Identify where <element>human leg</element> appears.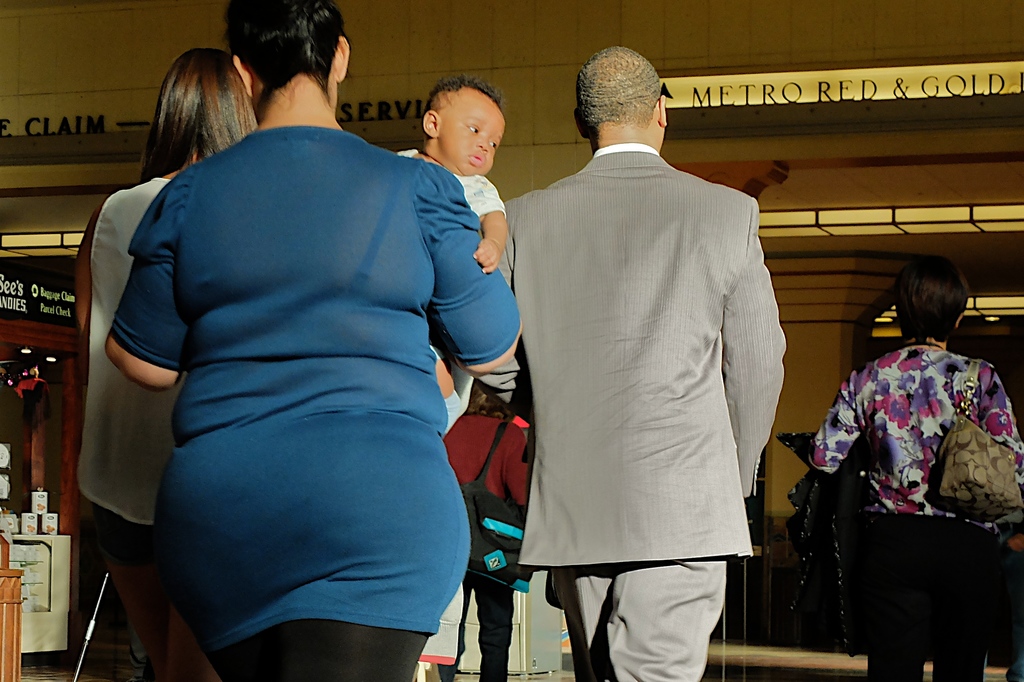
Appears at rect(436, 567, 472, 678).
